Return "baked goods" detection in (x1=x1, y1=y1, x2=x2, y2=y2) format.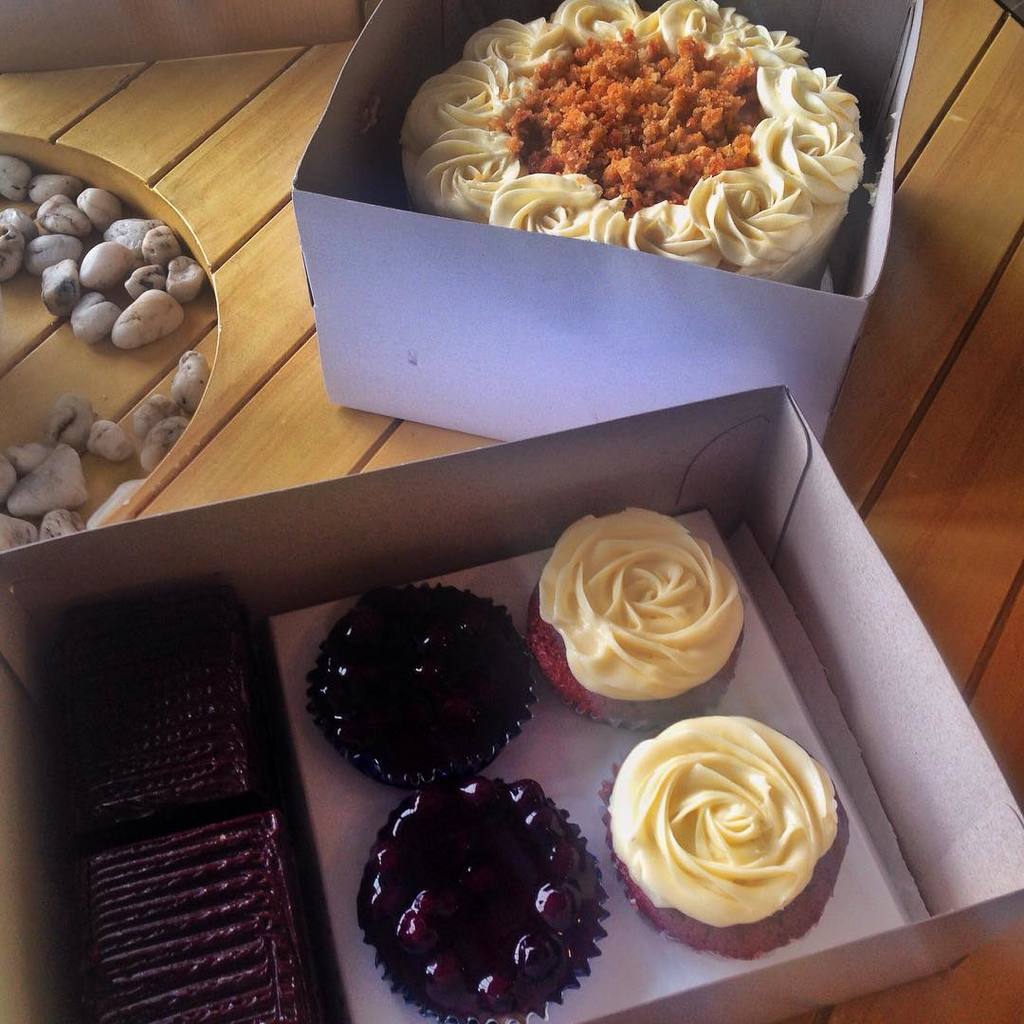
(x1=380, y1=0, x2=883, y2=285).
